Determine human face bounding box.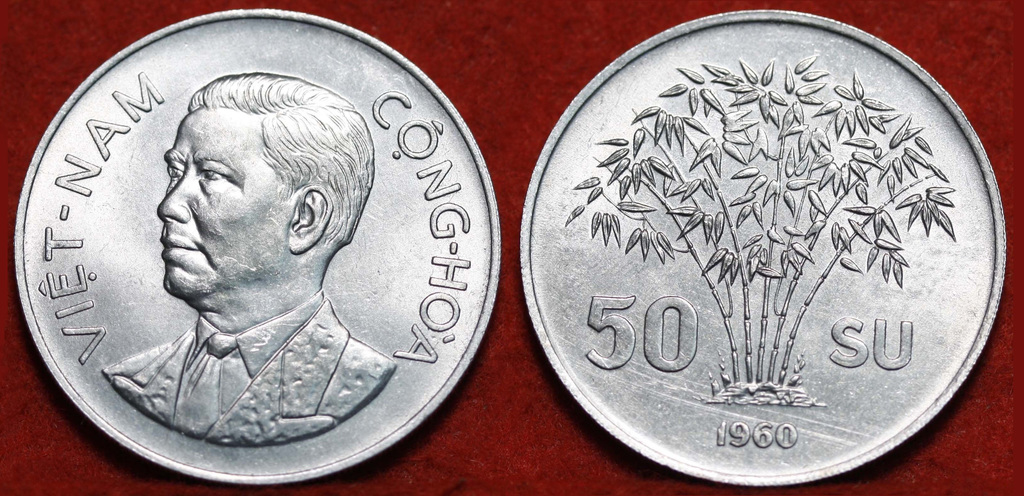
Determined: [left=156, top=102, right=285, bottom=299].
